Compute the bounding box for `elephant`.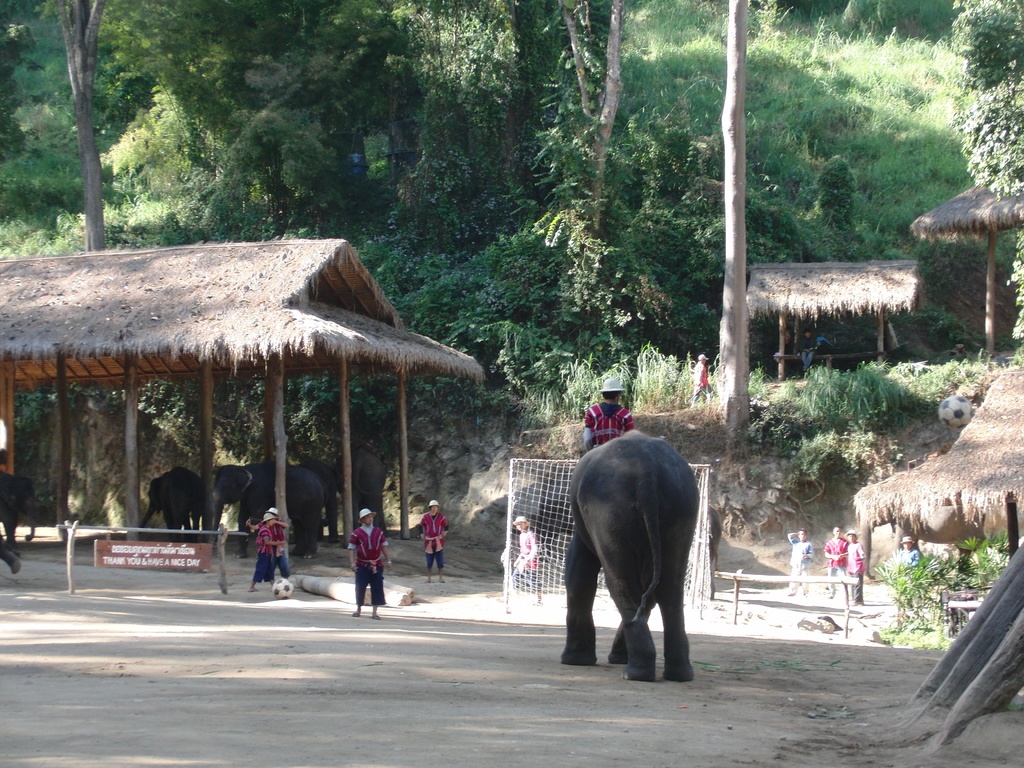
select_region(0, 465, 36, 547).
